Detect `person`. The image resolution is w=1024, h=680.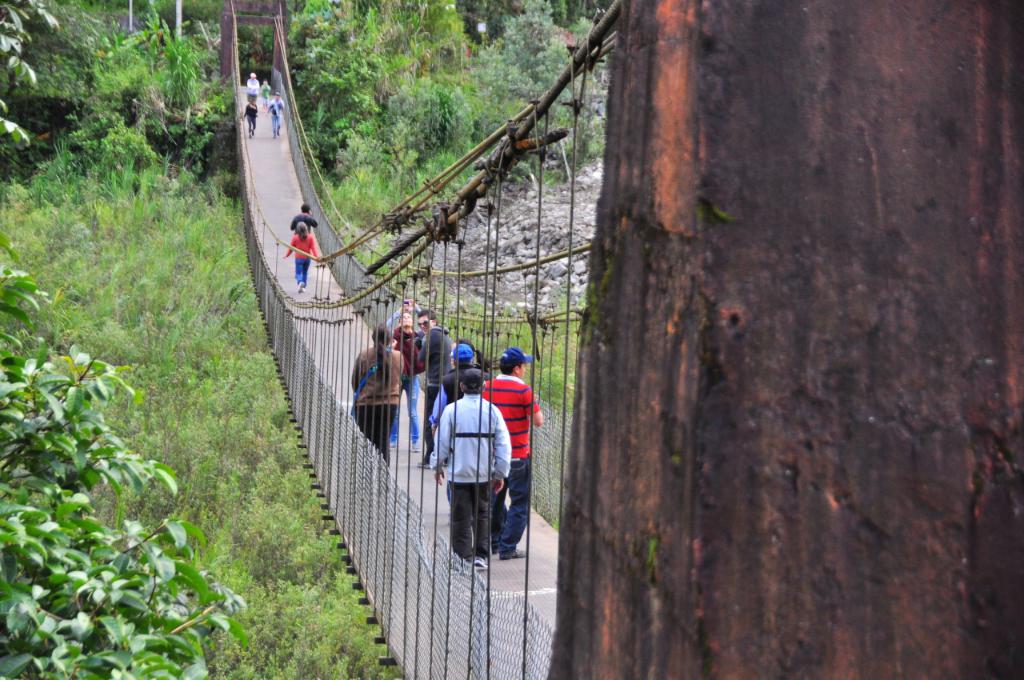
(269,90,287,136).
